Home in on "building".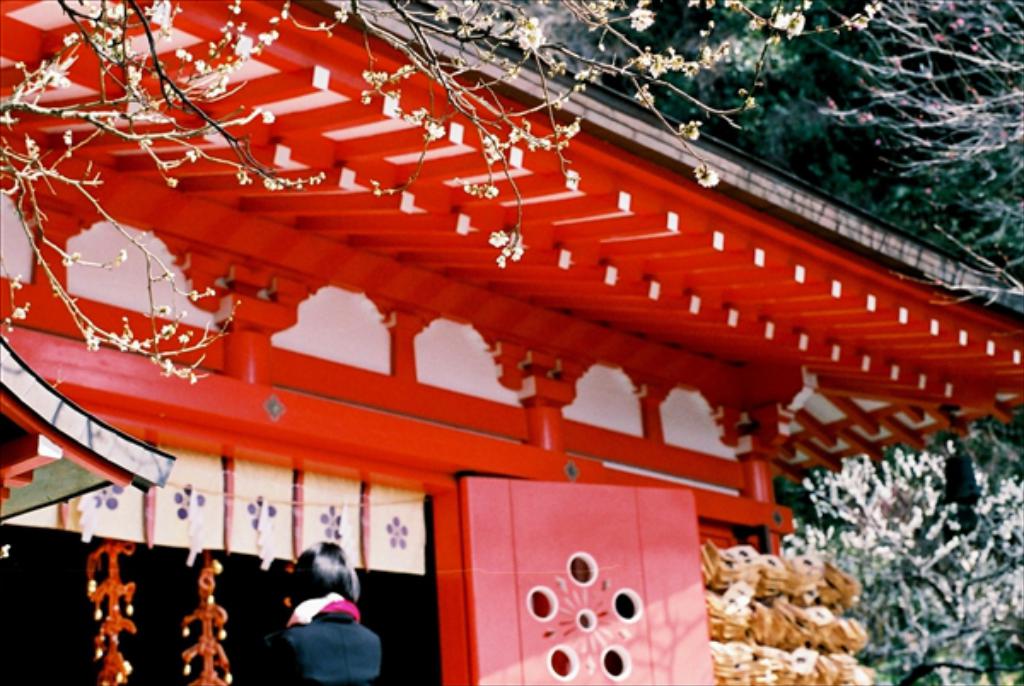
Homed in at 0,0,1022,684.
